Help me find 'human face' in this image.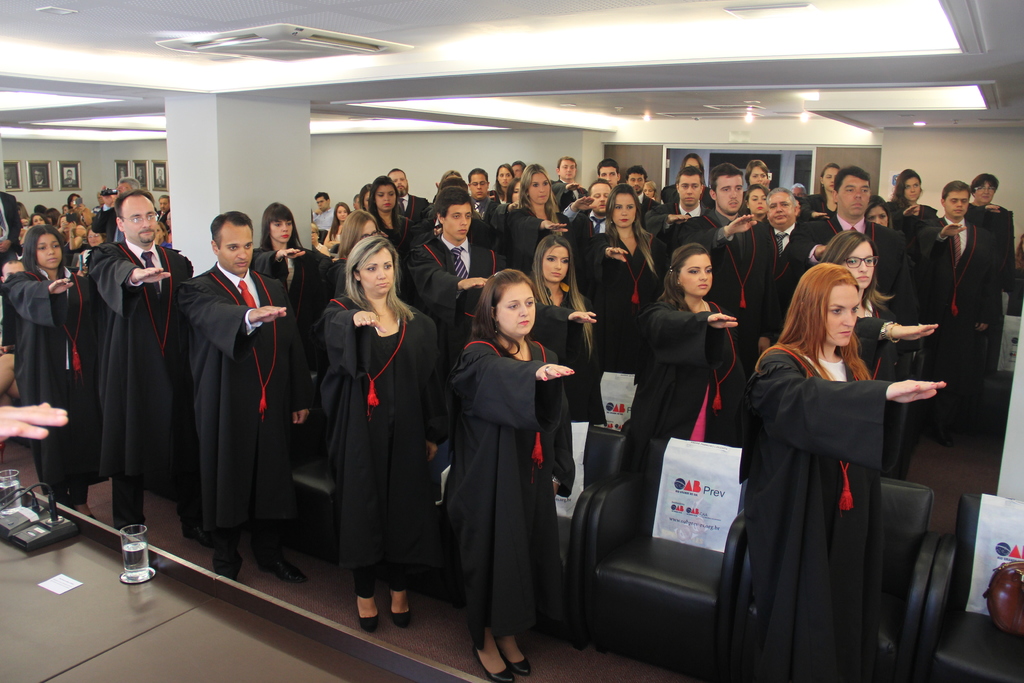
Found it: (607,186,636,227).
